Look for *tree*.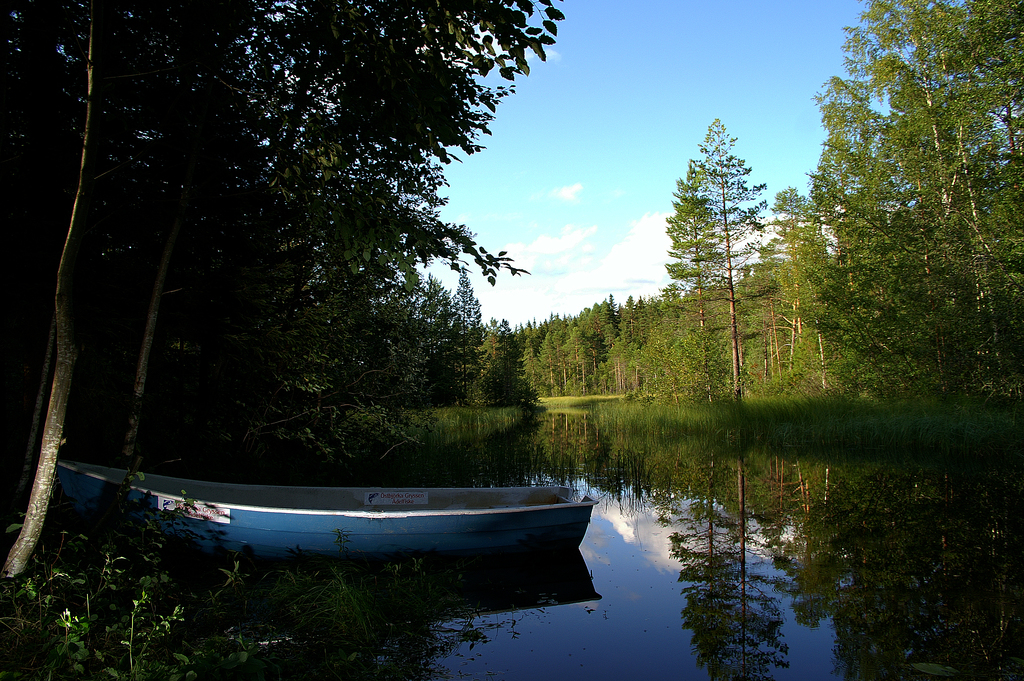
Found: pyautogui.locateOnScreen(531, 108, 822, 419).
